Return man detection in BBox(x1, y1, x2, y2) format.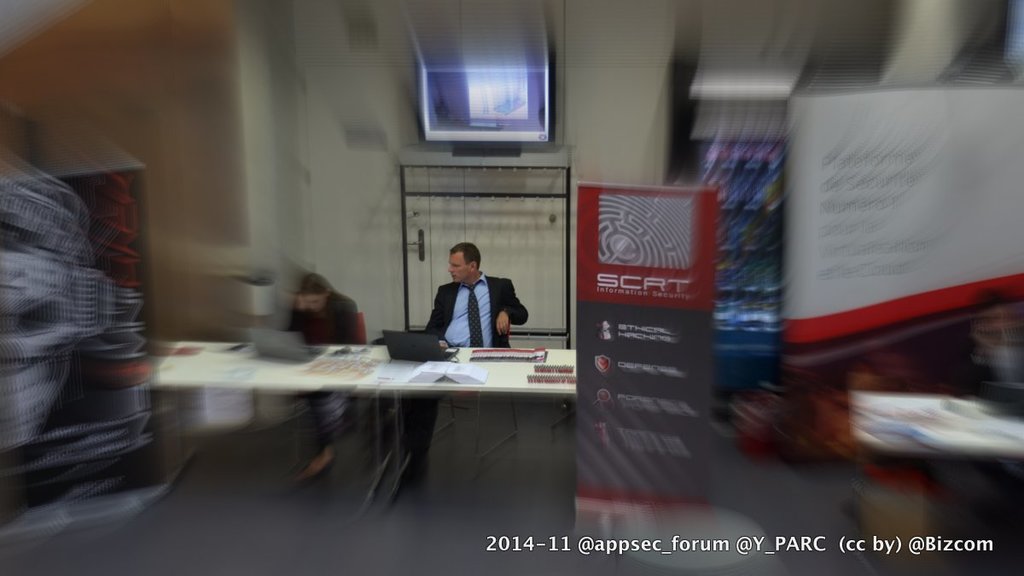
BBox(390, 241, 530, 490).
